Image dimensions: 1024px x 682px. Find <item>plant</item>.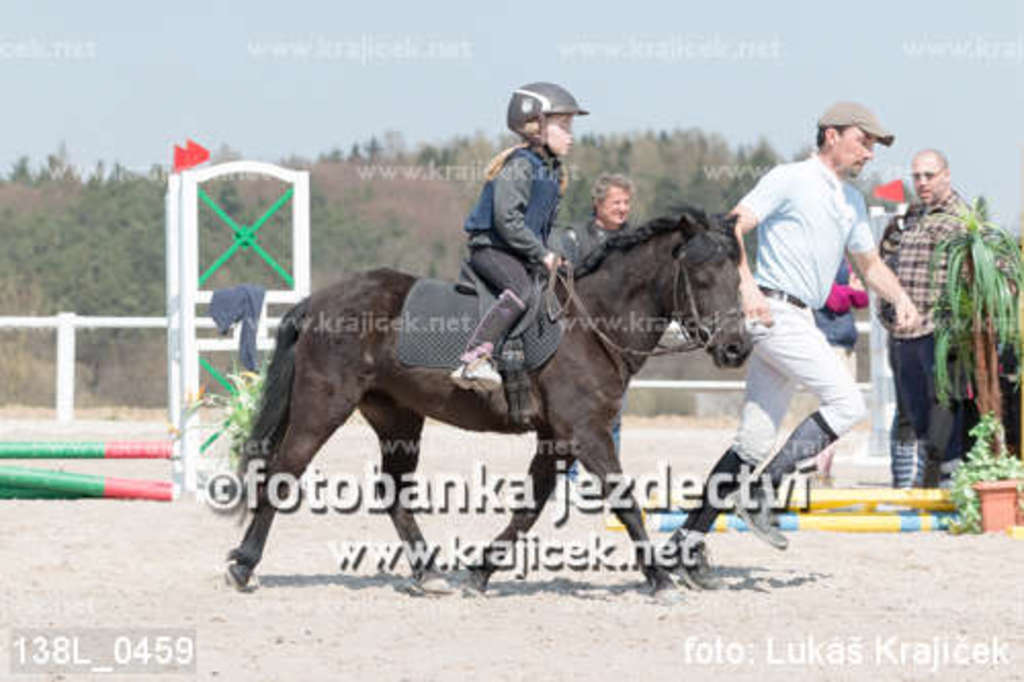
[left=934, top=432, right=1022, bottom=510].
